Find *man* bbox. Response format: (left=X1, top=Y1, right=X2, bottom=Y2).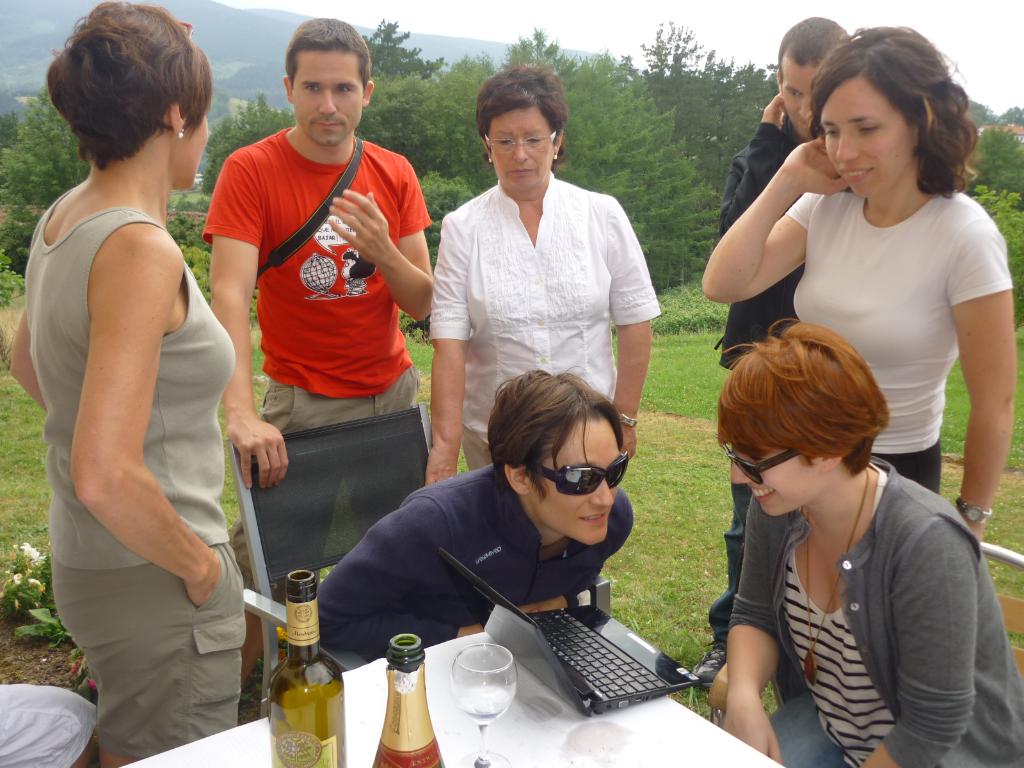
(left=297, top=371, right=636, bottom=687).
